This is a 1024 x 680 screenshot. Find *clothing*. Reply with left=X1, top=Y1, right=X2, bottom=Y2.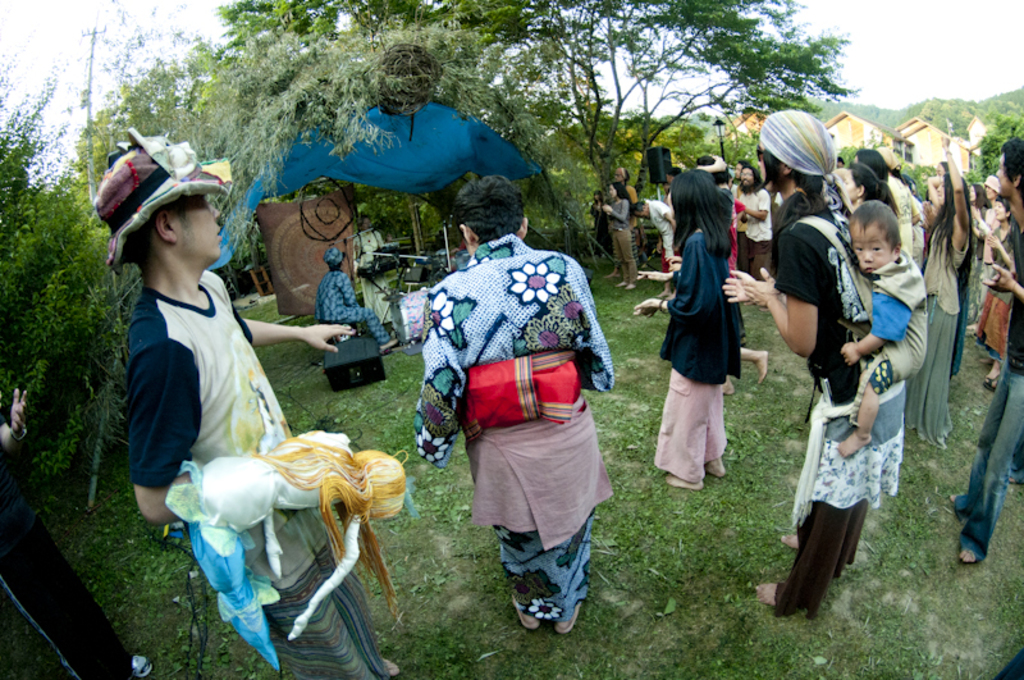
left=123, top=286, right=406, bottom=679.
